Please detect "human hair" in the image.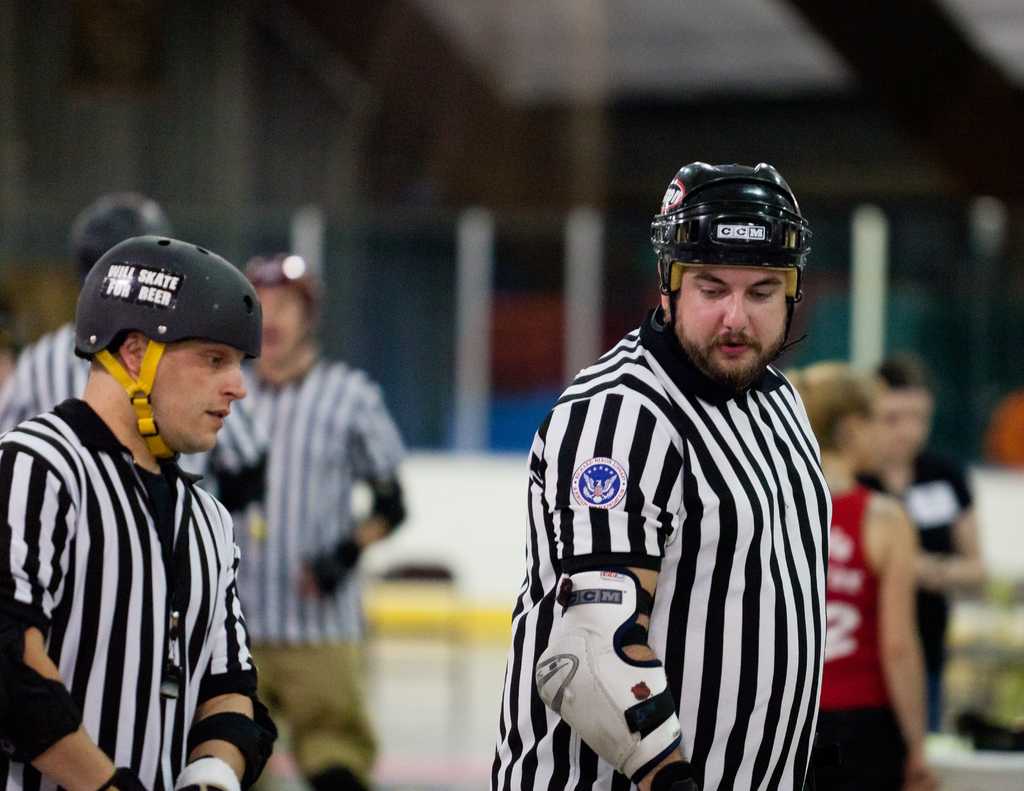
873/355/940/401.
